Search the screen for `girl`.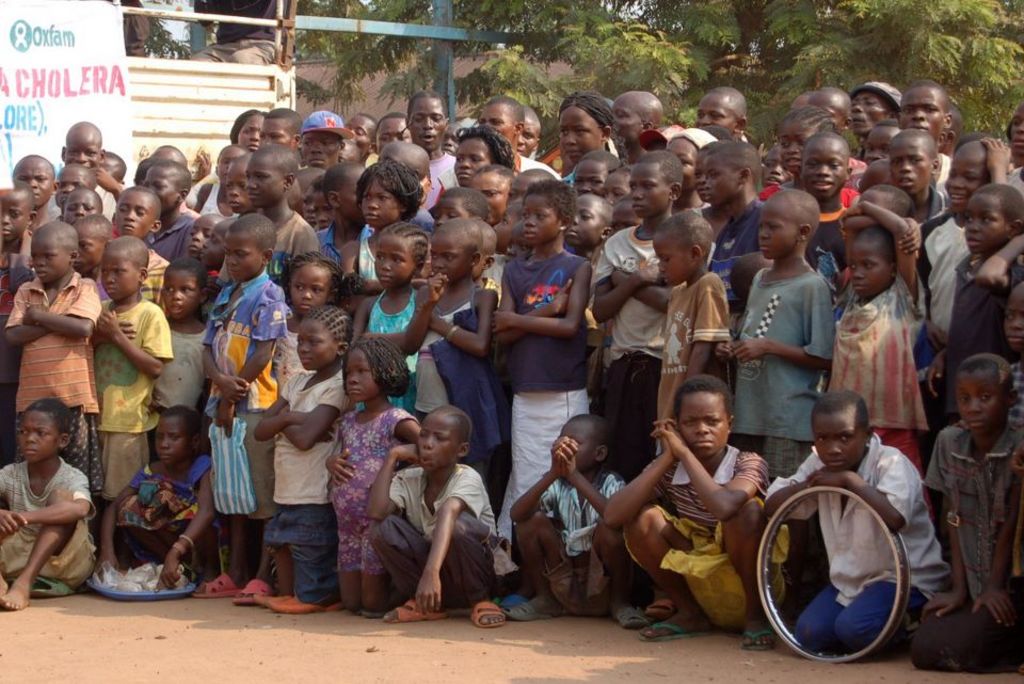
Found at (x1=555, y1=89, x2=612, y2=164).
